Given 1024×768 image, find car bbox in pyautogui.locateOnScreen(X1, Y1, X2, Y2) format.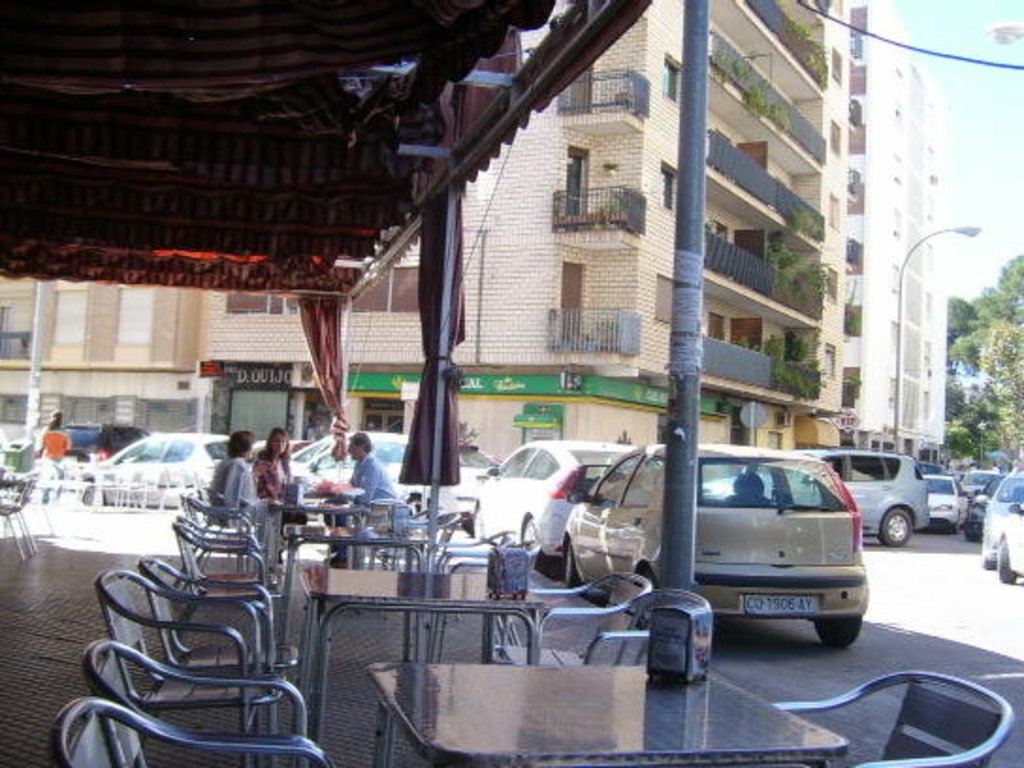
pyautogui.locateOnScreen(292, 425, 497, 527).
